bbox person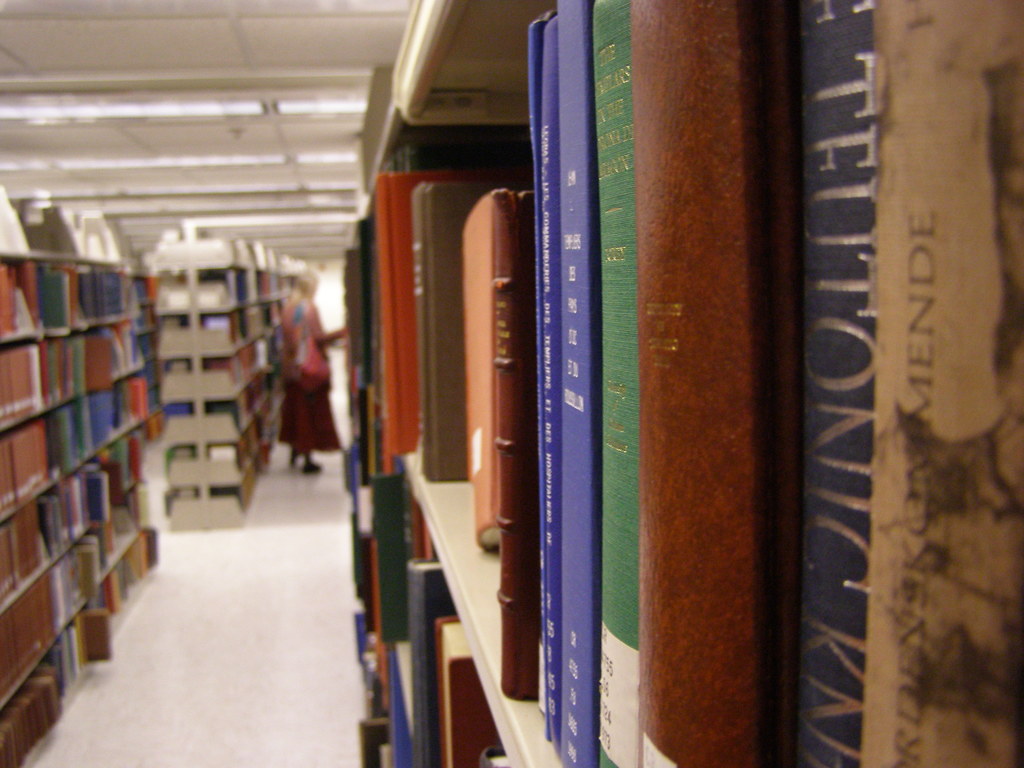
271,262,349,471
